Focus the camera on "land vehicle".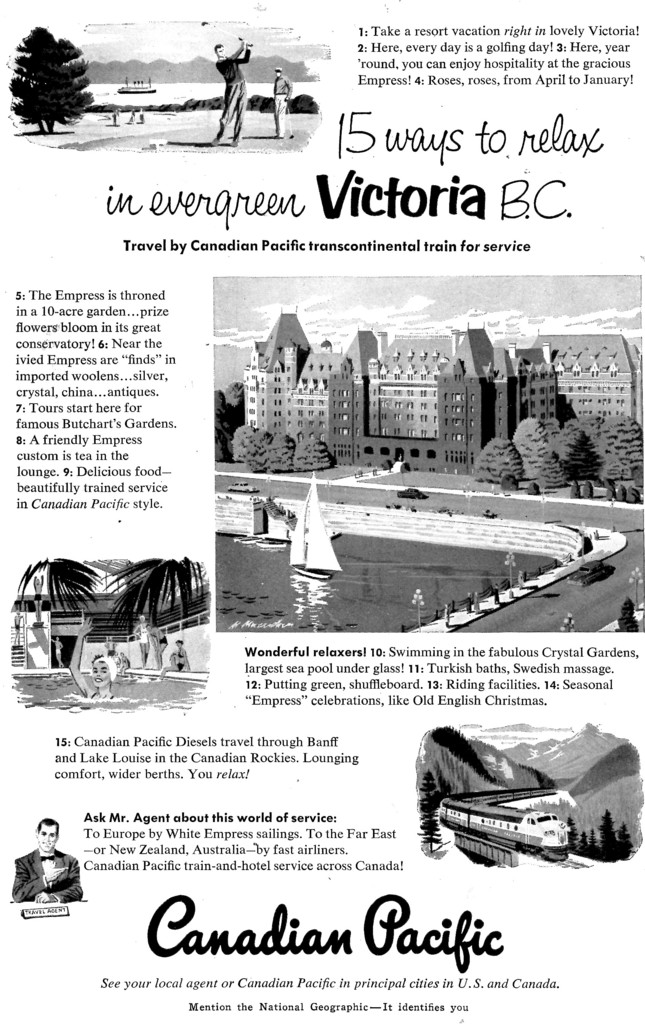
Focus region: pyautogui.locateOnScreen(440, 785, 576, 858).
